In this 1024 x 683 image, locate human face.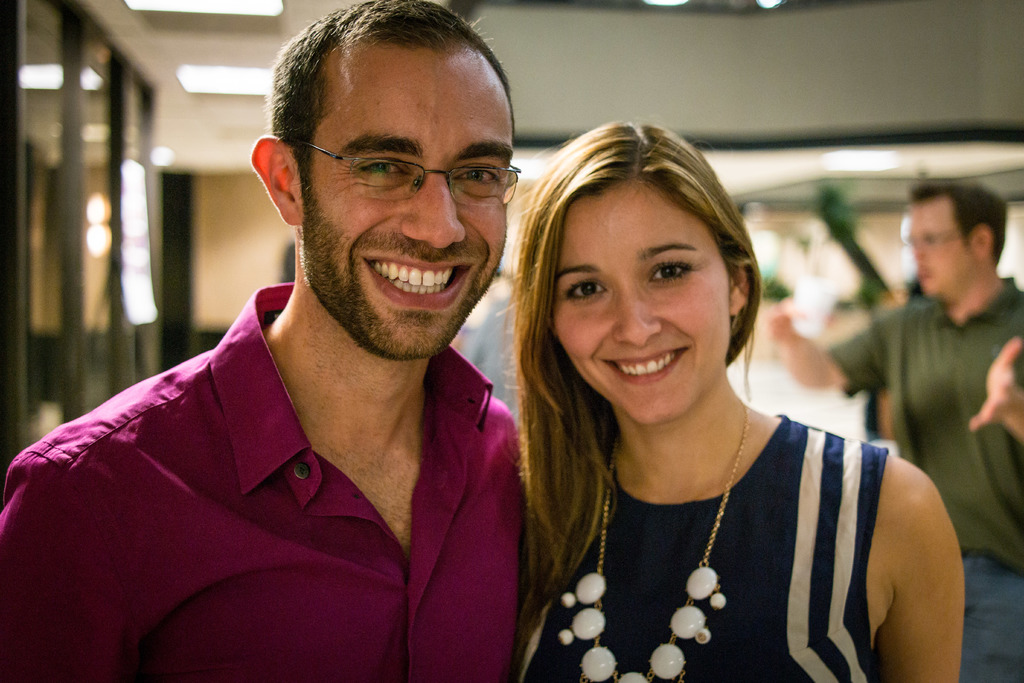
Bounding box: 535, 186, 724, 437.
